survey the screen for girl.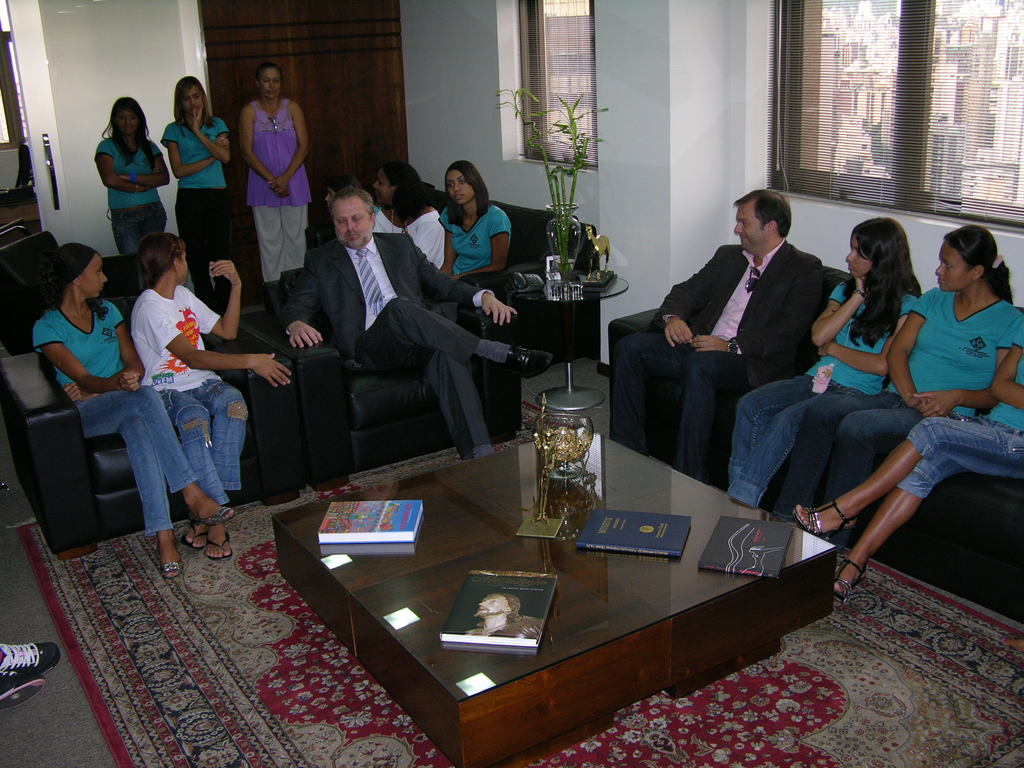
Survey found: [left=739, top=212, right=899, bottom=520].
